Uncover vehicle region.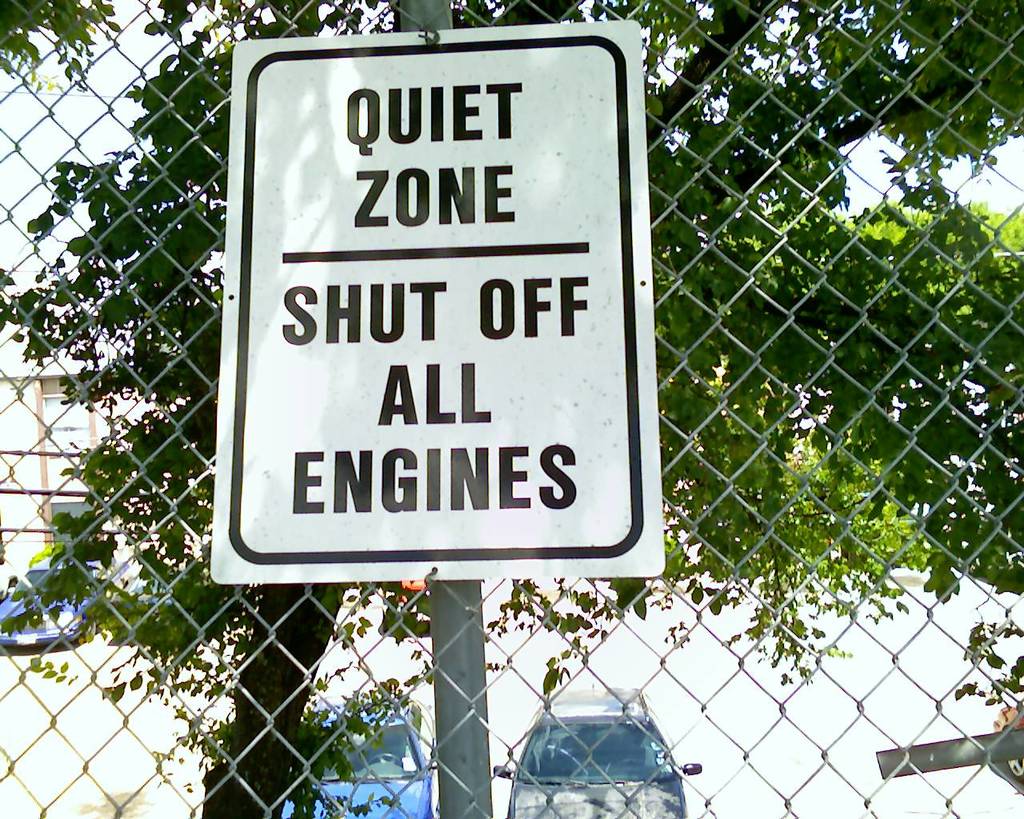
Uncovered: bbox=(289, 698, 439, 818).
